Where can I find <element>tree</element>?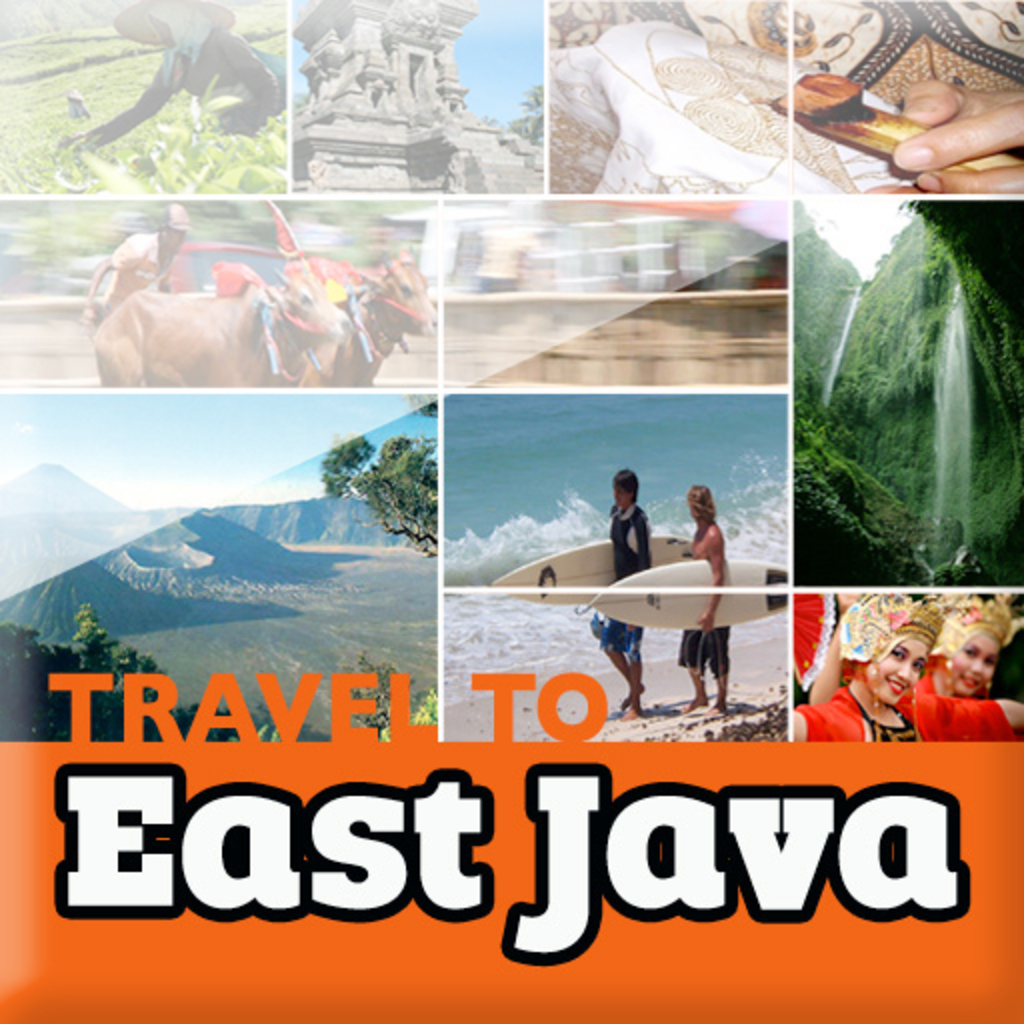
You can find it at bbox(318, 400, 438, 556).
